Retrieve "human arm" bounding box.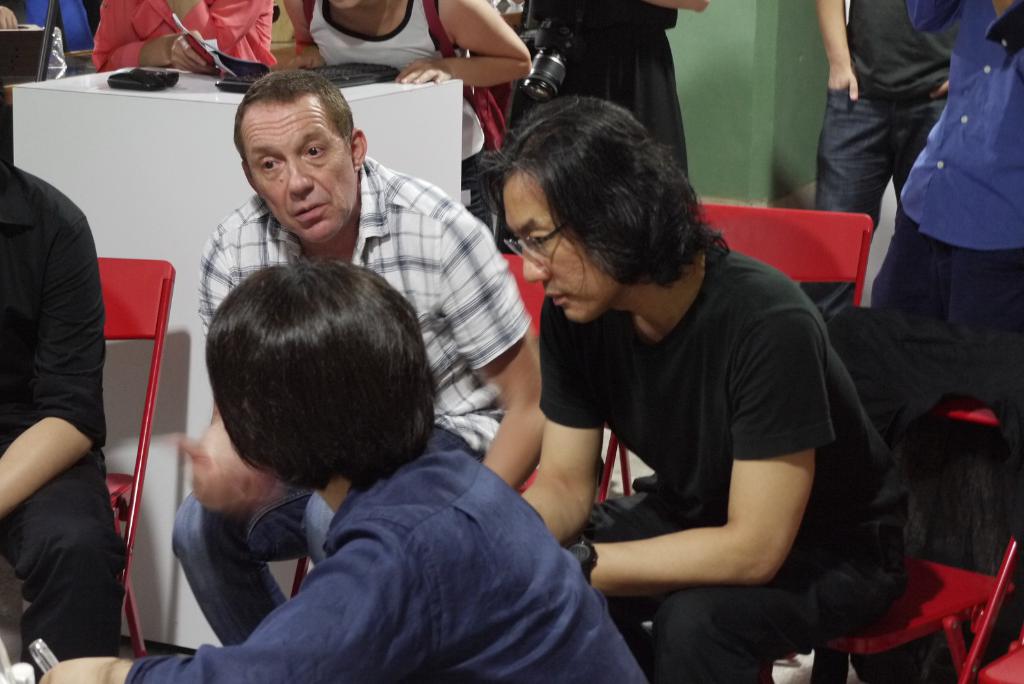
Bounding box: (394,1,531,86).
